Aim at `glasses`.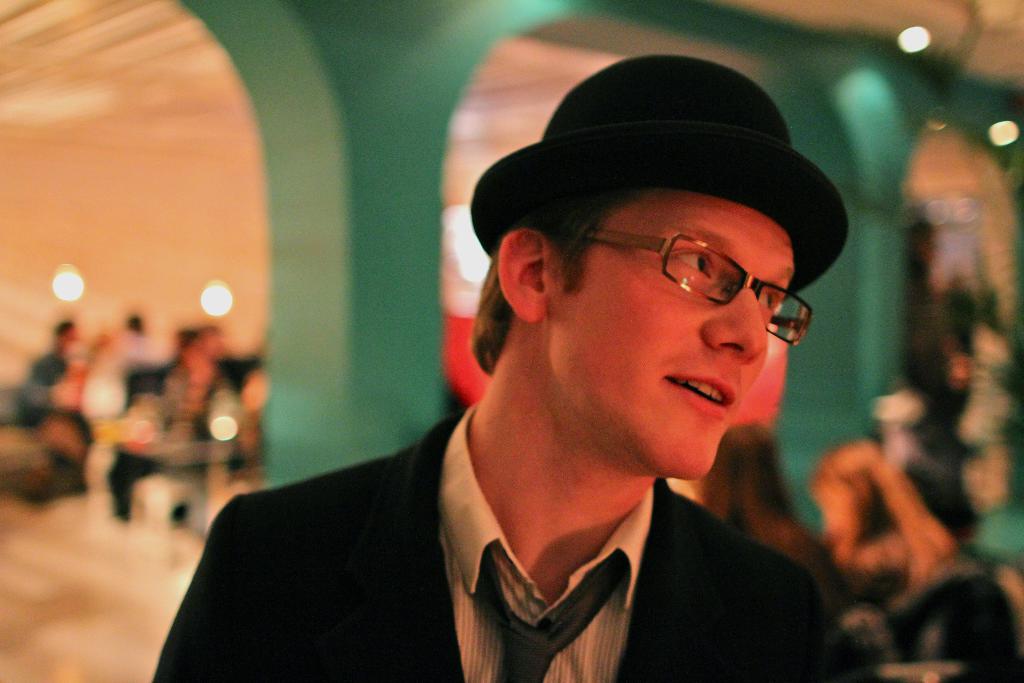
Aimed at detection(580, 229, 811, 343).
